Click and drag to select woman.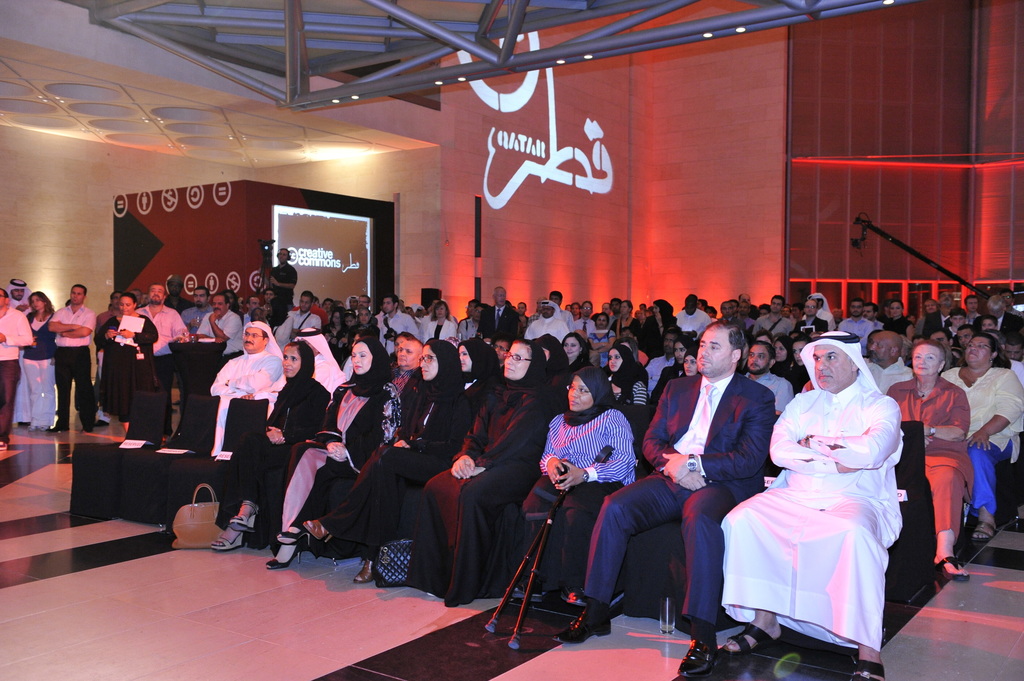
Selection: <box>424,342,497,449</box>.
